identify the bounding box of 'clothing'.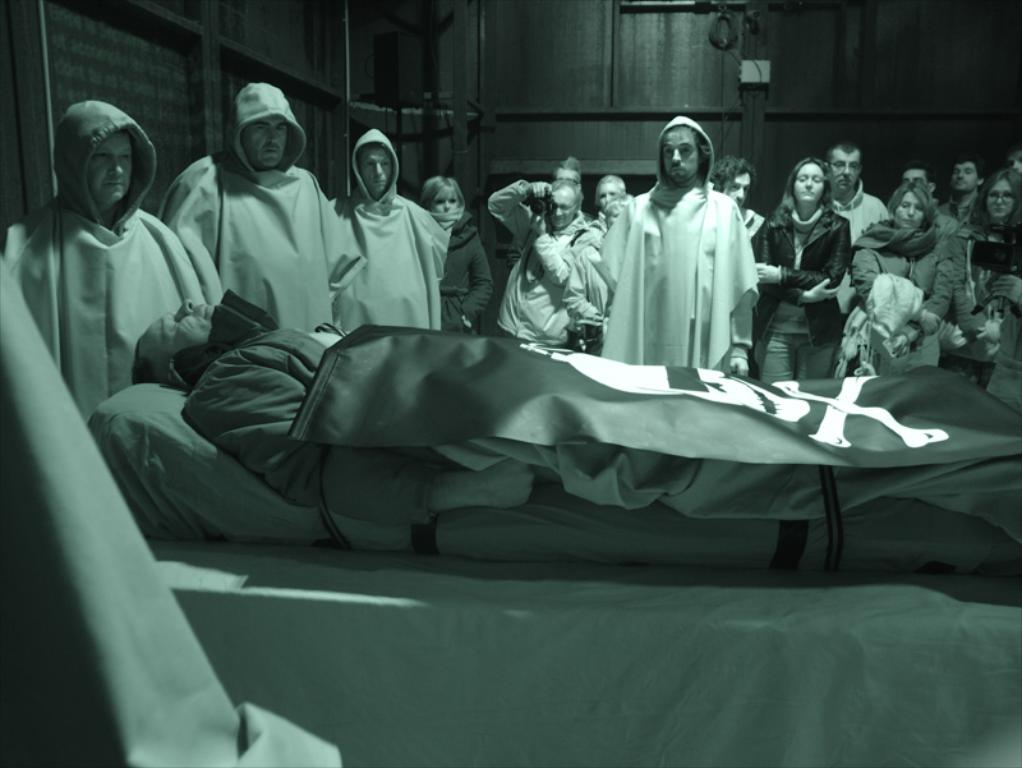
(328, 127, 442, 321).
